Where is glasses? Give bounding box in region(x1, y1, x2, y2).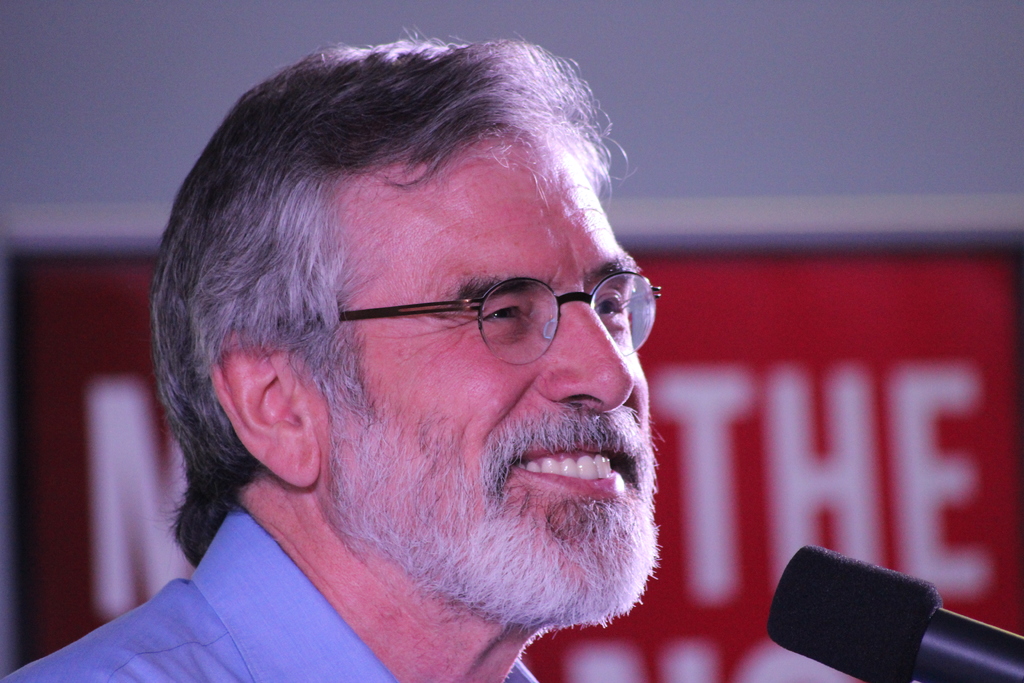
region(317, 268, 660, 372).
